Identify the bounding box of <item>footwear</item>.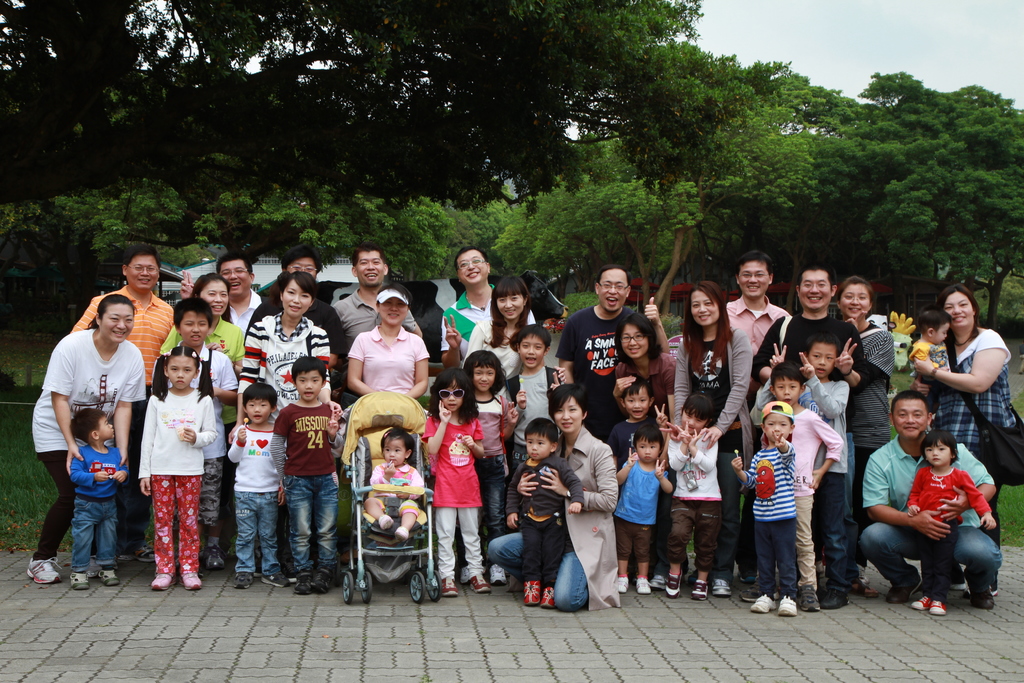
BBox(970, 587, 993, 609).
